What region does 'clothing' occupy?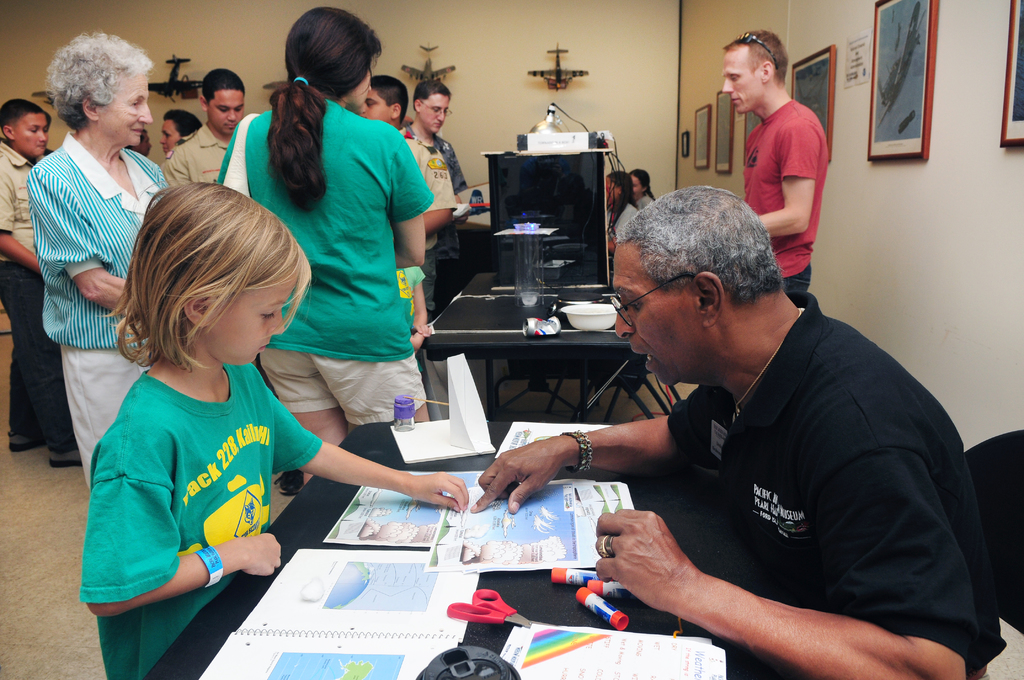
region(391, 263, 423, 314).
